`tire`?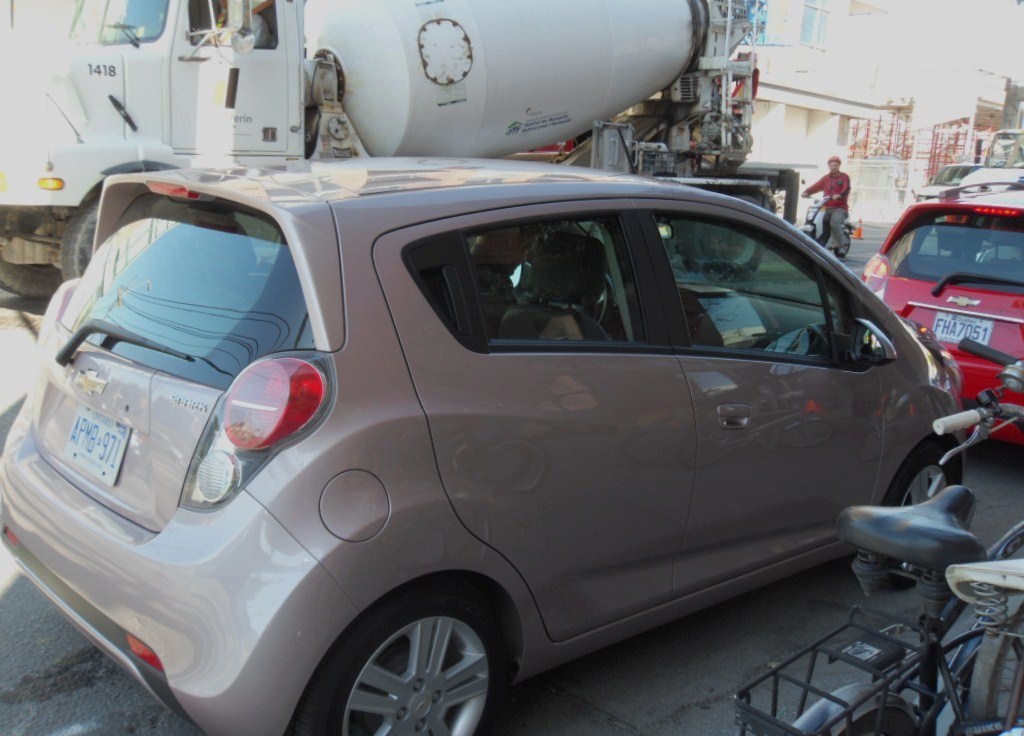
809,714,924,735
